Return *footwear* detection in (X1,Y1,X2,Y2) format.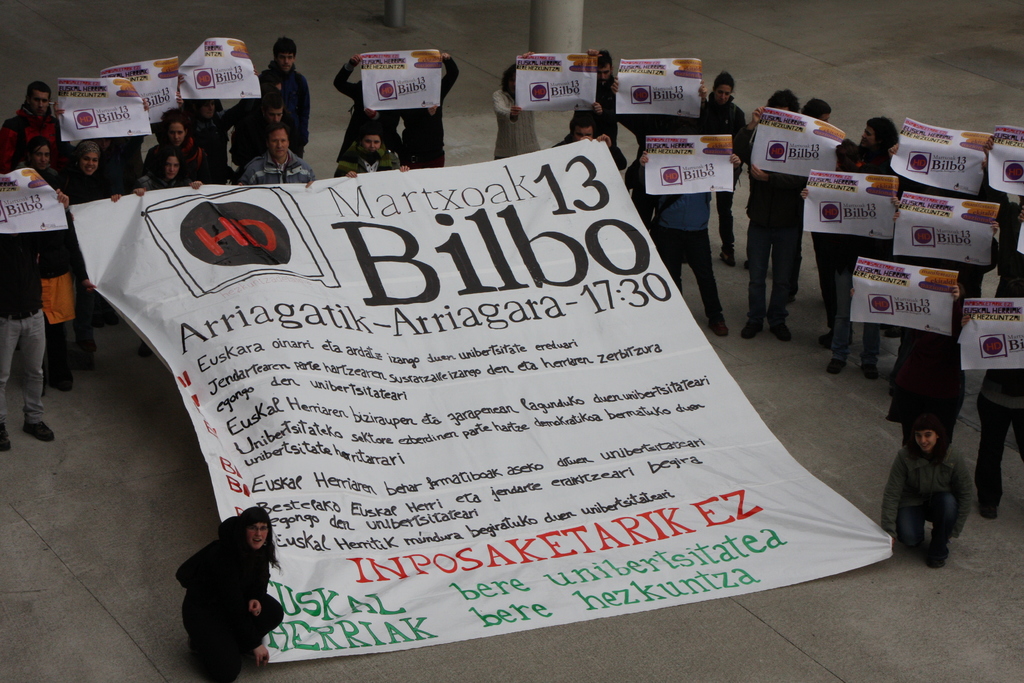
(63,358,73,382).
